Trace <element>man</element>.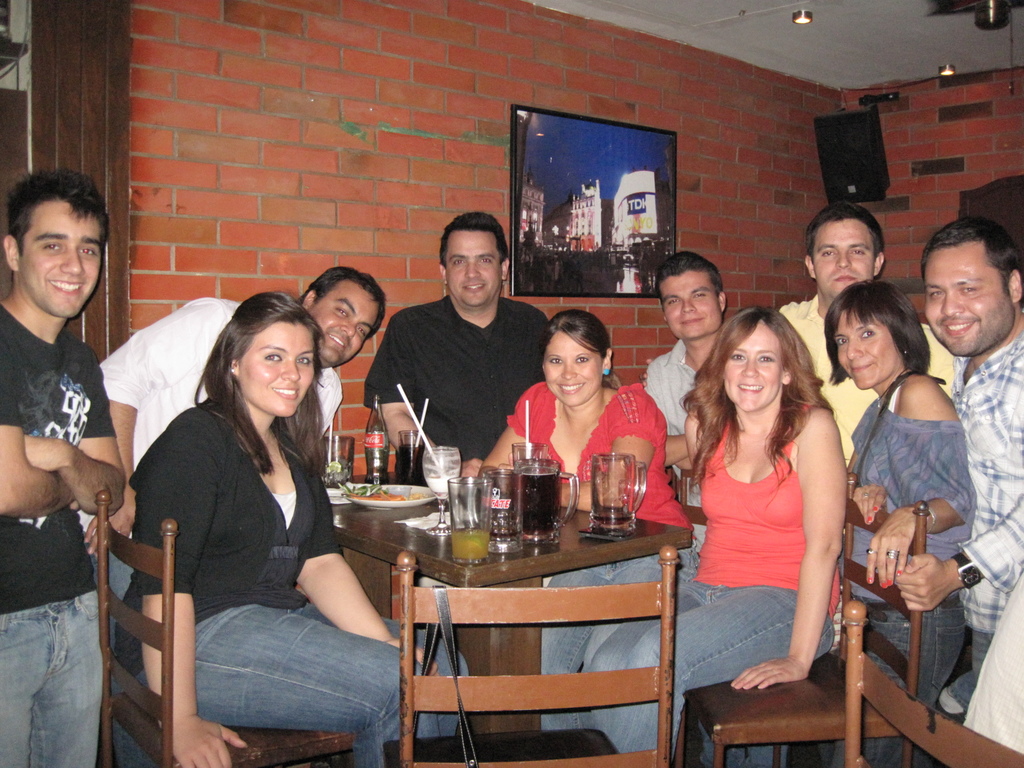
Traced to [left=773, top=198, right=959, bottom=468].
